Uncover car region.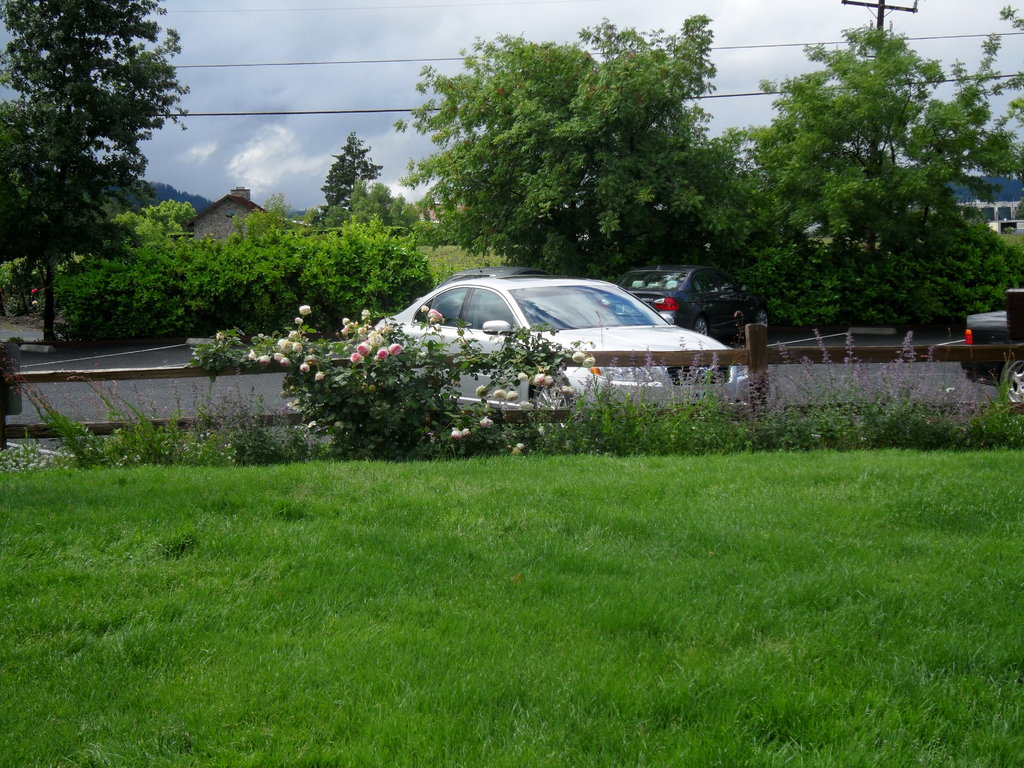
Uncovered: rect(959, 298, 1022, 403).
